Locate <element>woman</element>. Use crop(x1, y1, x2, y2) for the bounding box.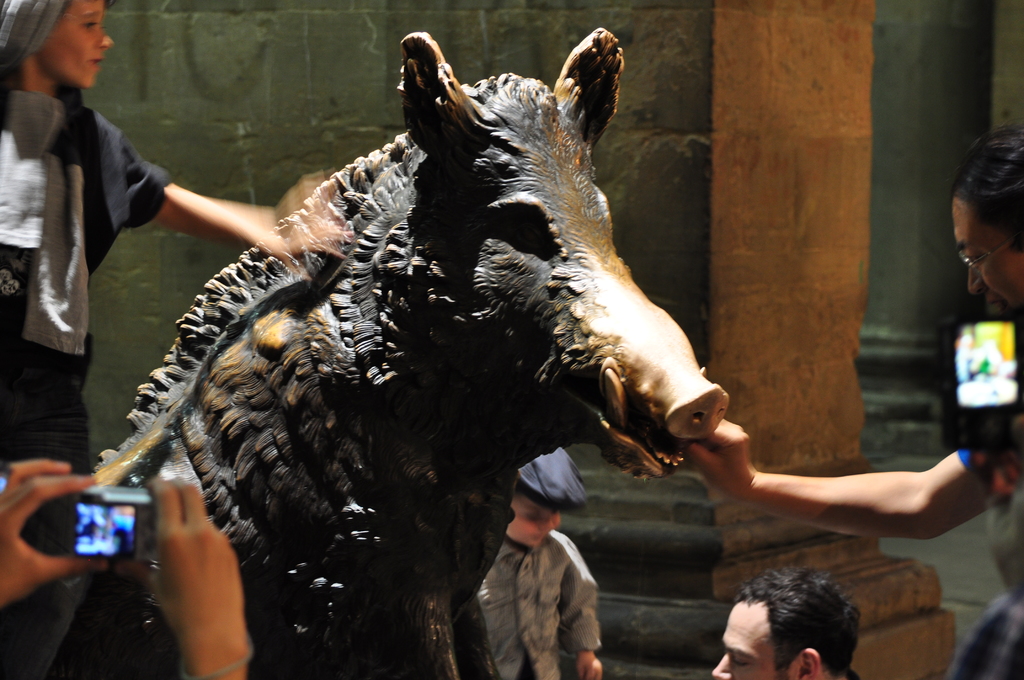
crop(0, 0, 346, 679).
